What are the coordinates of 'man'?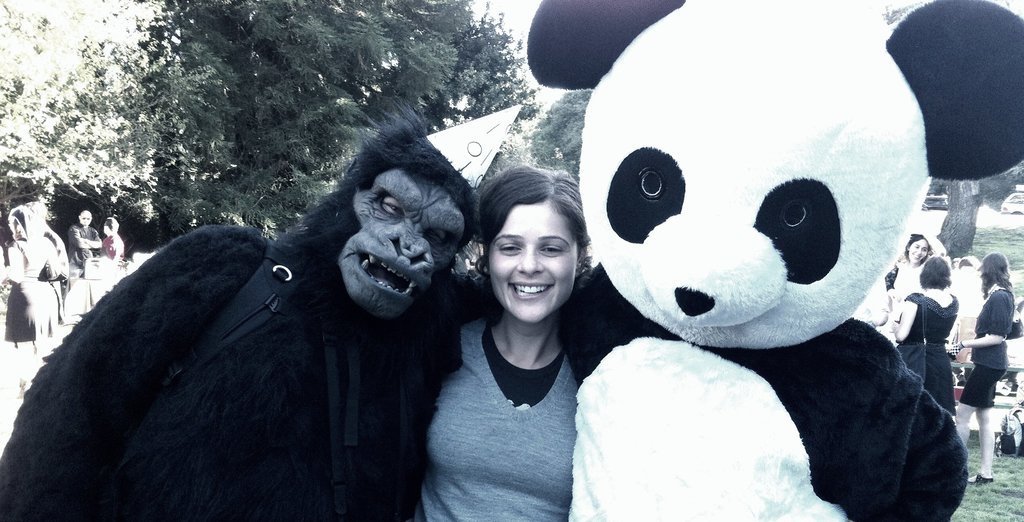
(x1=72, y1=209, x2=106, y2=265).
